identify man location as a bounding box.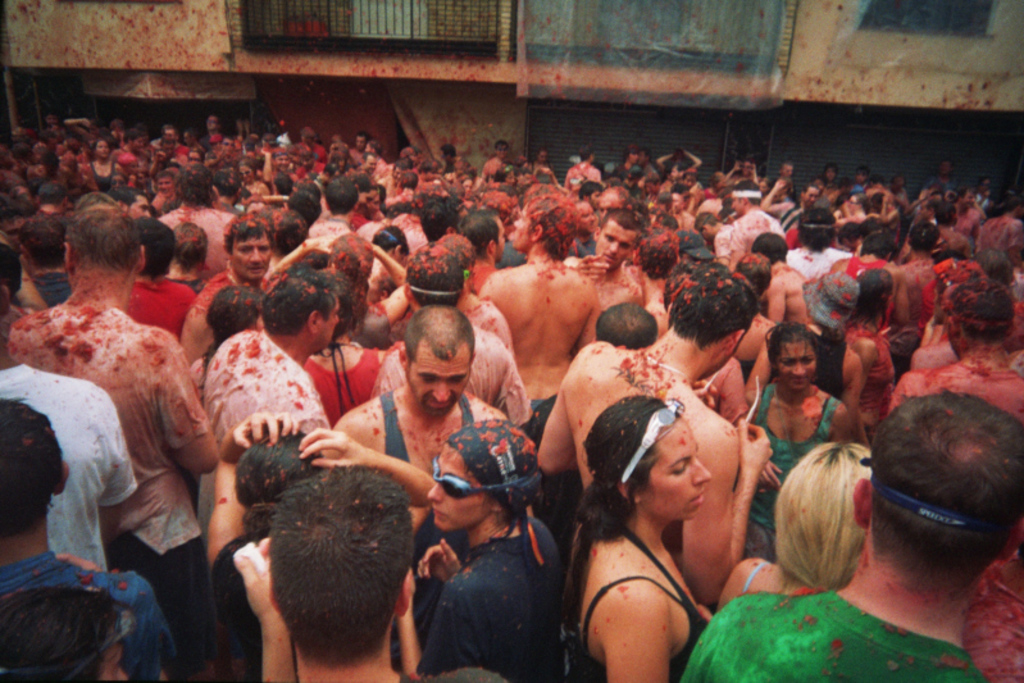
[183, 213, 274, 370].
